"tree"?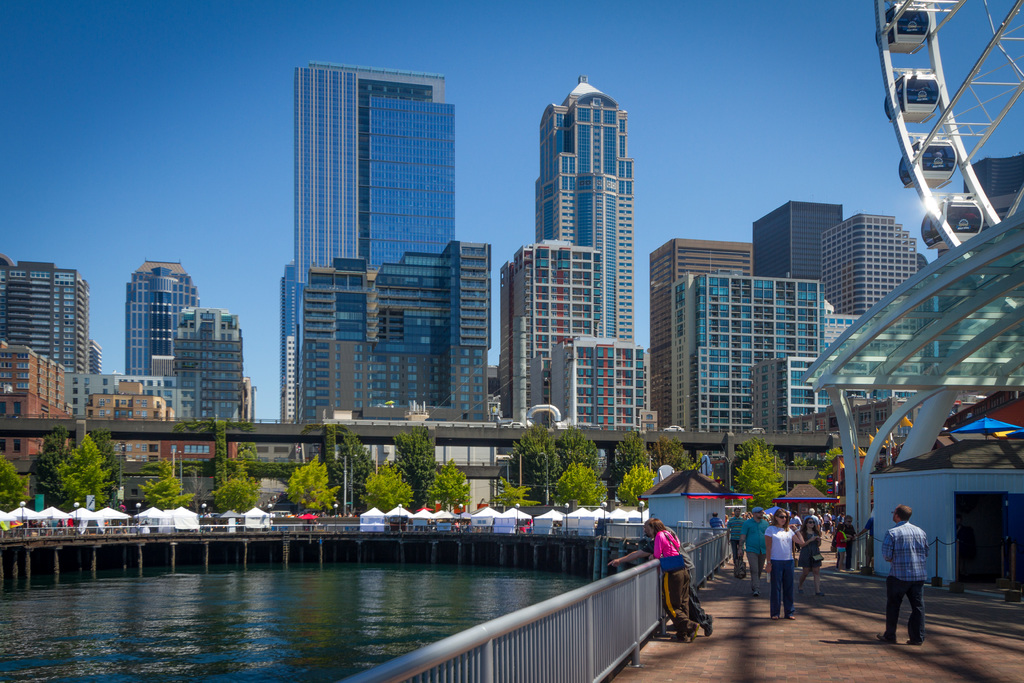
(647,428,700,475)
